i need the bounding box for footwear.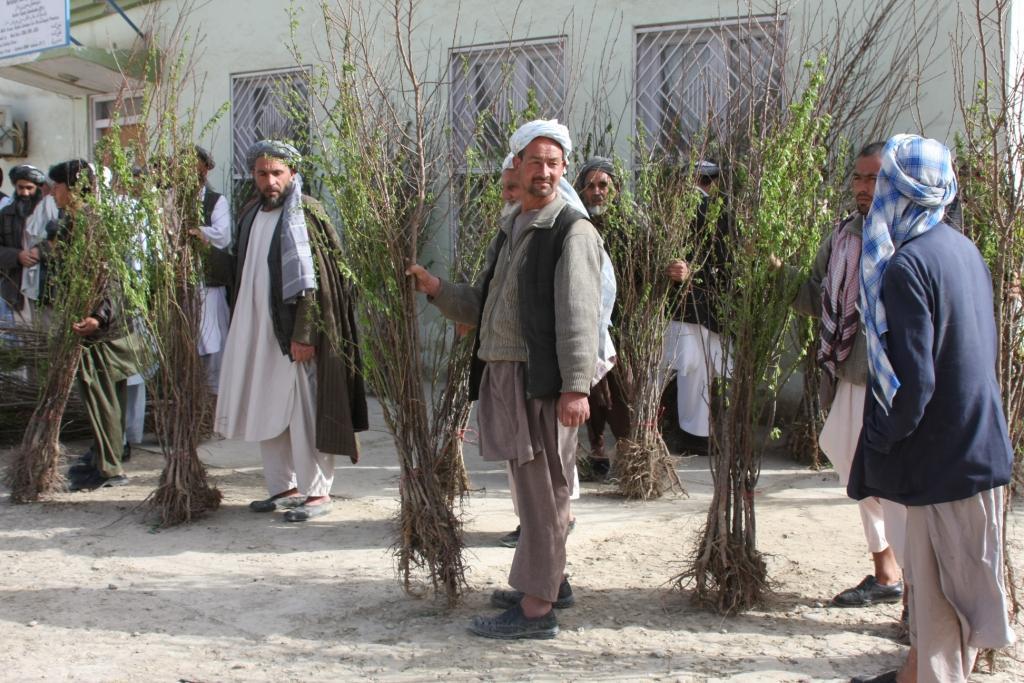
Here it is: 473:598:562:641.
